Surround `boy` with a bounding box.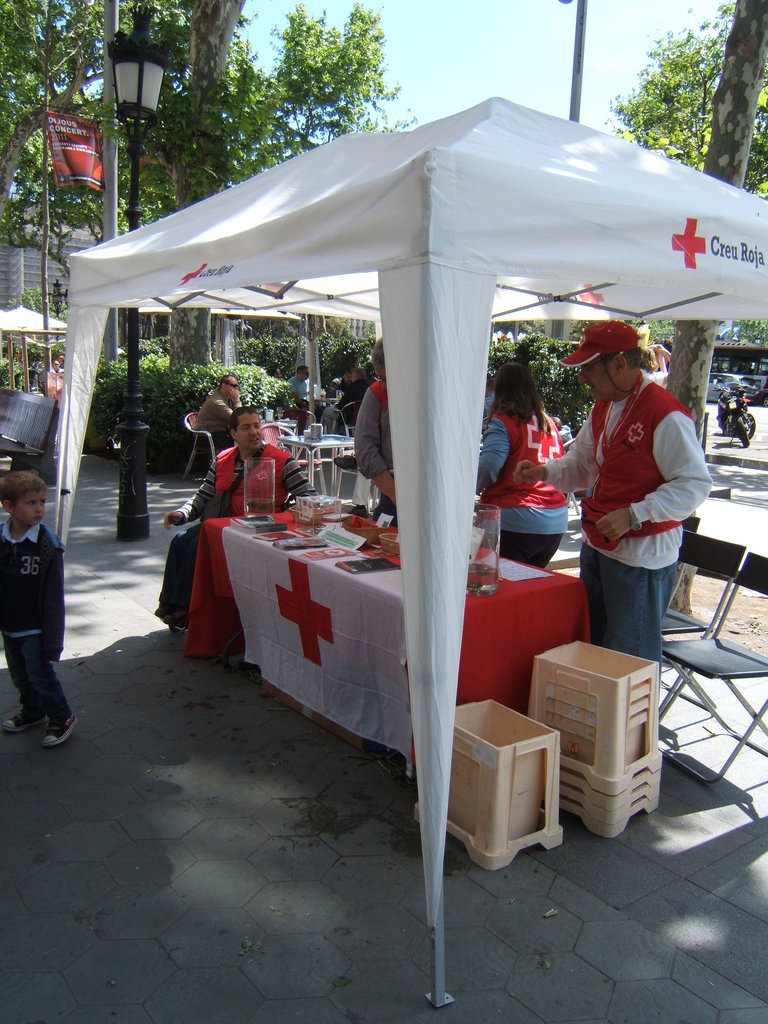
x1=0 y1=467 x2=92 y2=758.
